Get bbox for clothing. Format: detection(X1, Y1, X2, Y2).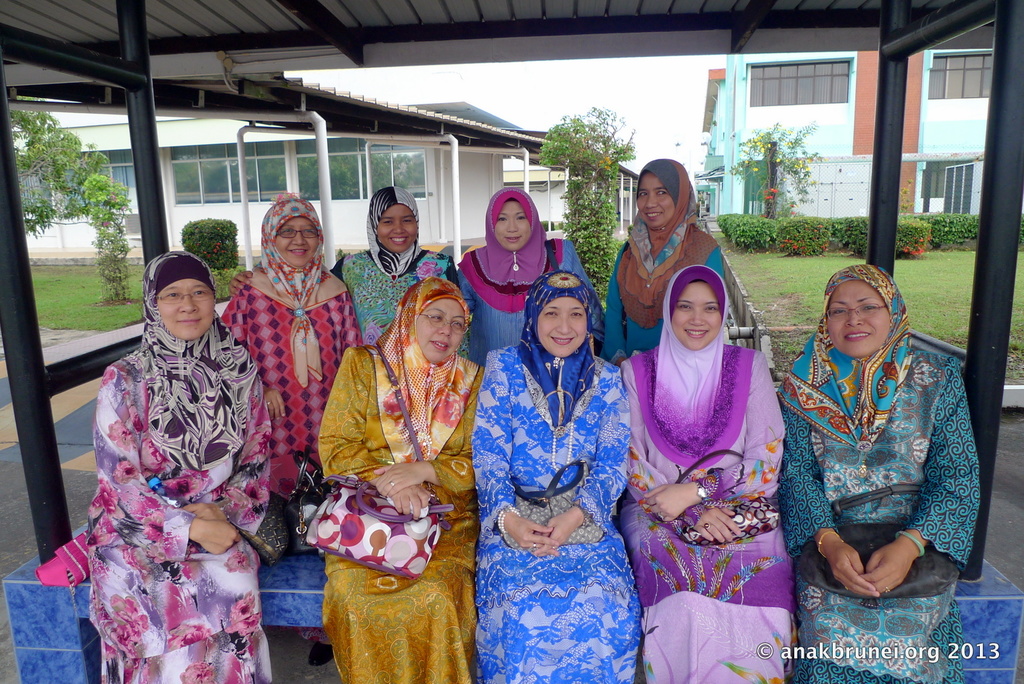
detection(781, 263, 977, 683).
